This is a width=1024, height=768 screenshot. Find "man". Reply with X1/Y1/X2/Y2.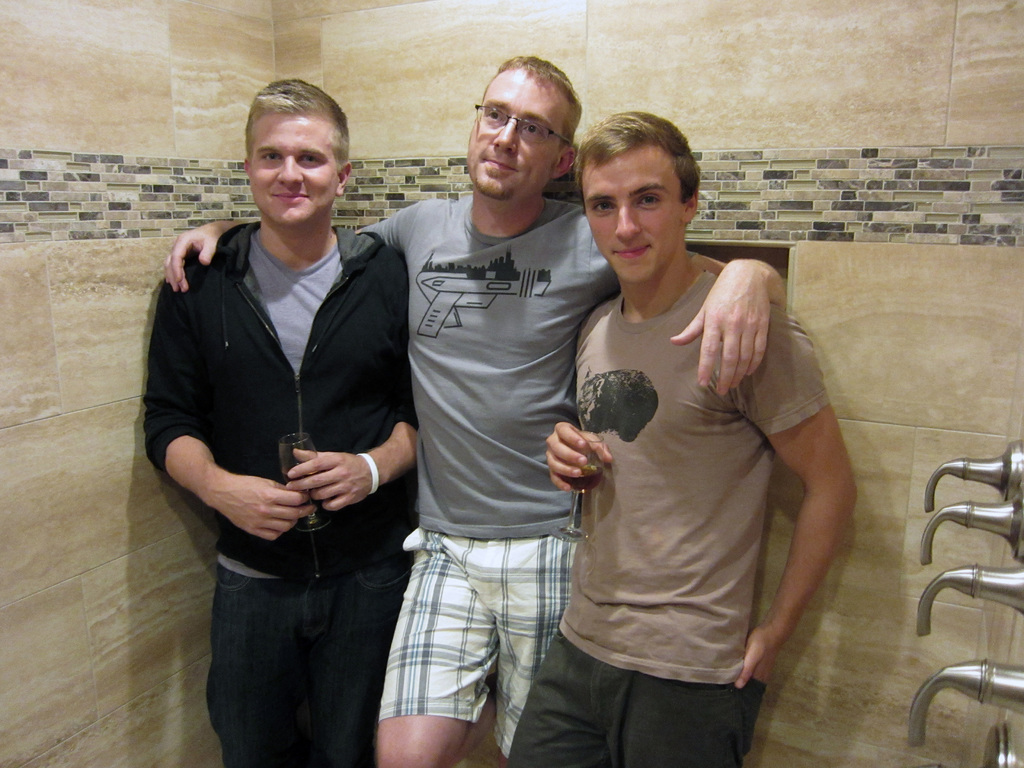
506/109/856/767.
